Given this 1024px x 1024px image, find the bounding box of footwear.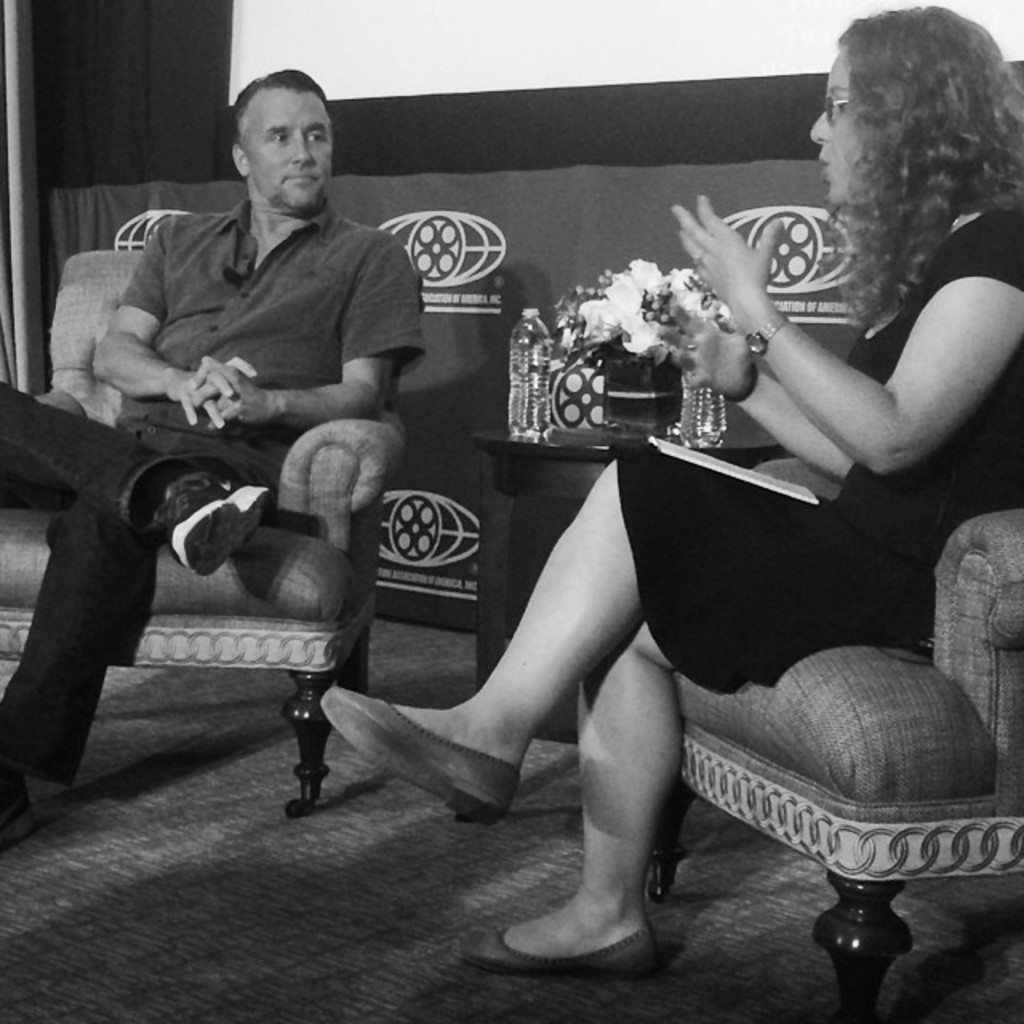
{"left": 146, "top": 472, "right": 270, "bottom": 571}.
